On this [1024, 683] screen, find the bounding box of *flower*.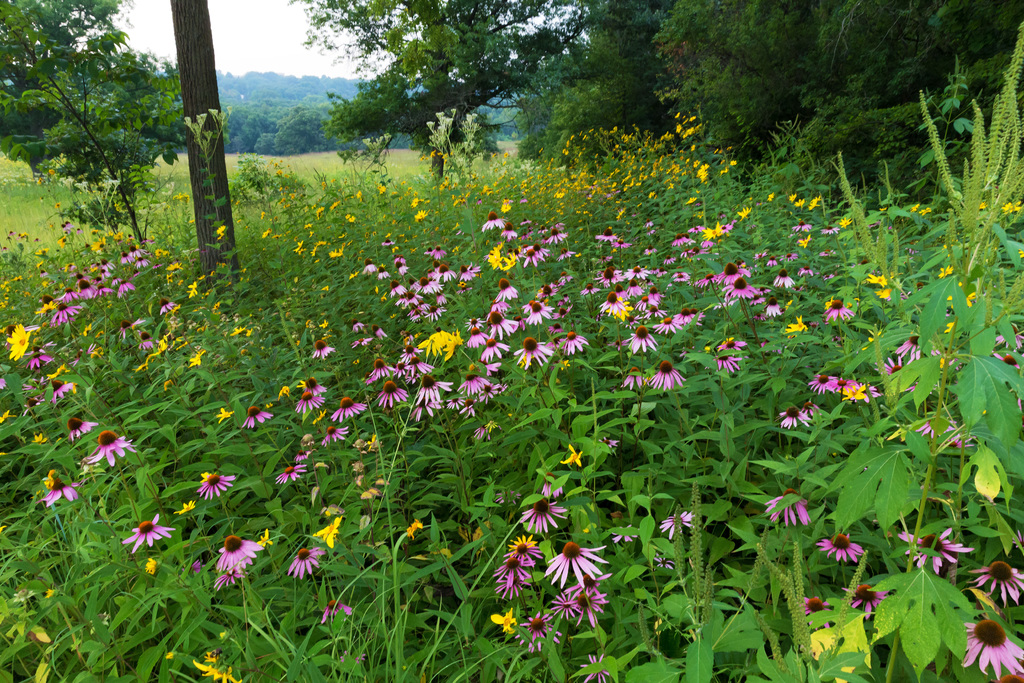
Bounding box: (x1=158, y1=298, x2=176, y2=313).
